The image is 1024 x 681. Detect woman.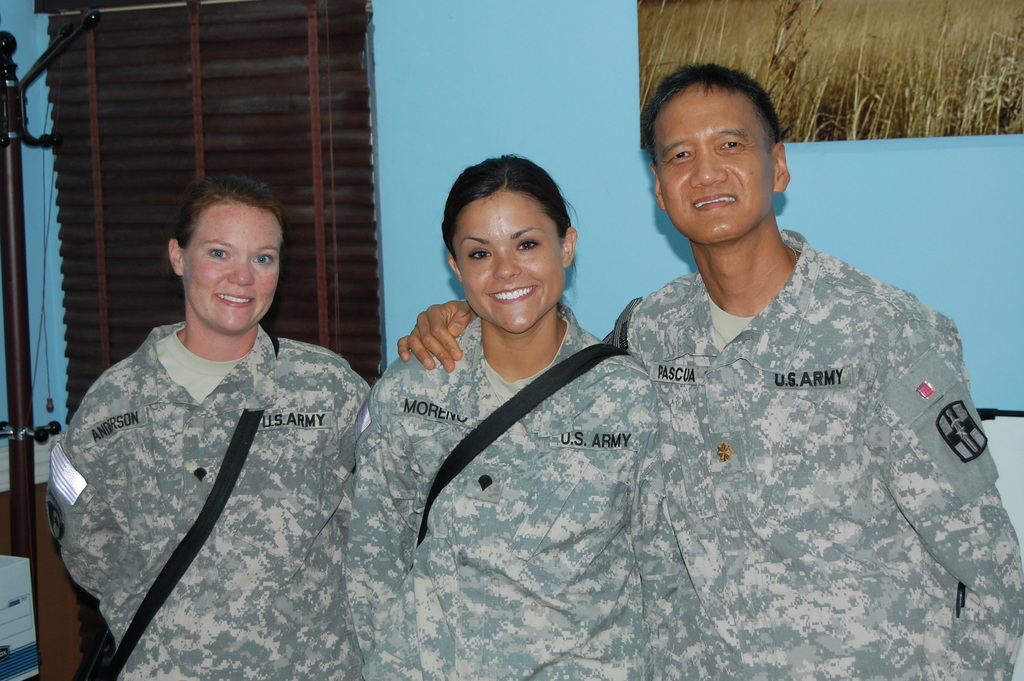
Detection: box(34, 174, 417, 680).
